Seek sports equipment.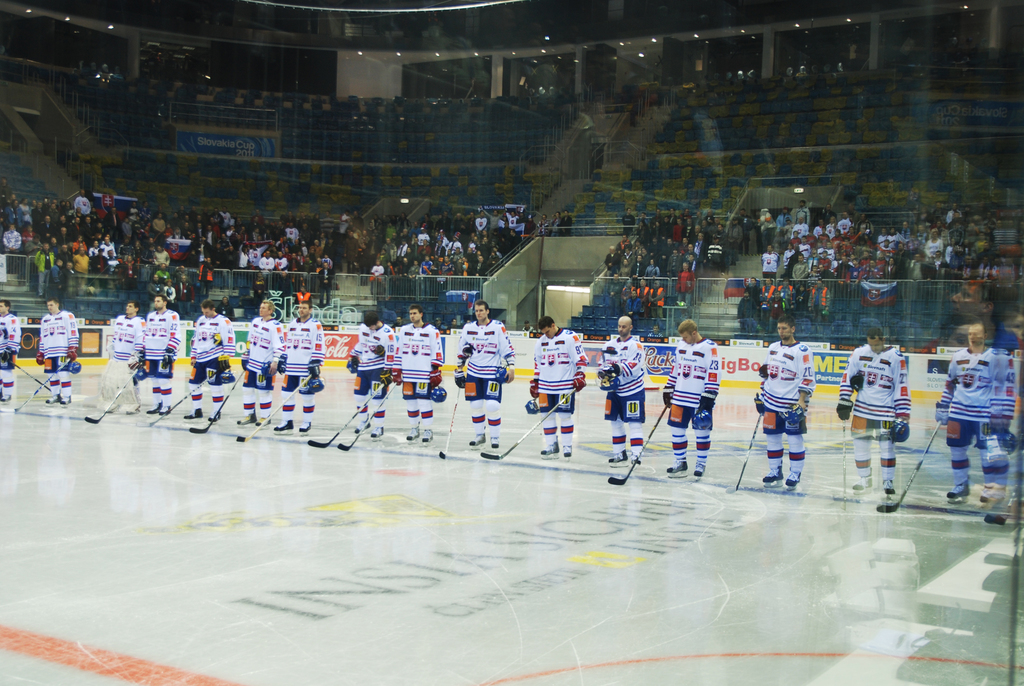
783:402:804:422.
